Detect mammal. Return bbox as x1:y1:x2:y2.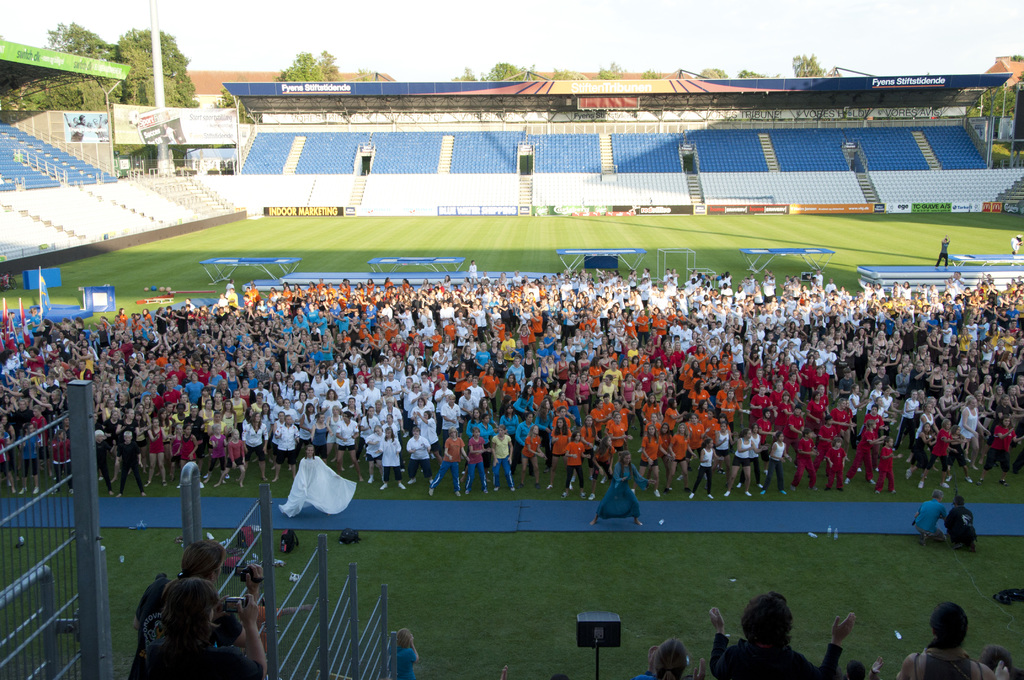
148:581:262:677.
